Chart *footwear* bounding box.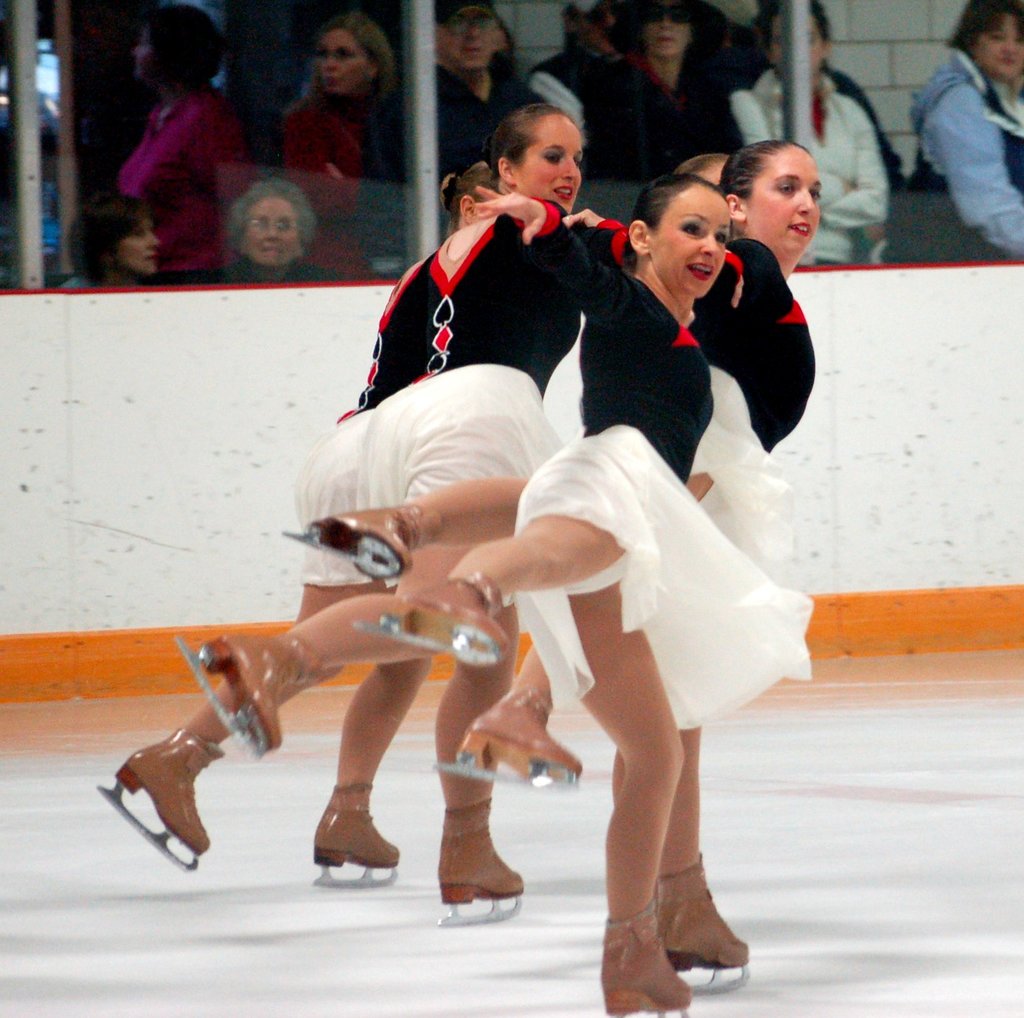
Charted: [left=127, top=730, right=223, bottom=855].
